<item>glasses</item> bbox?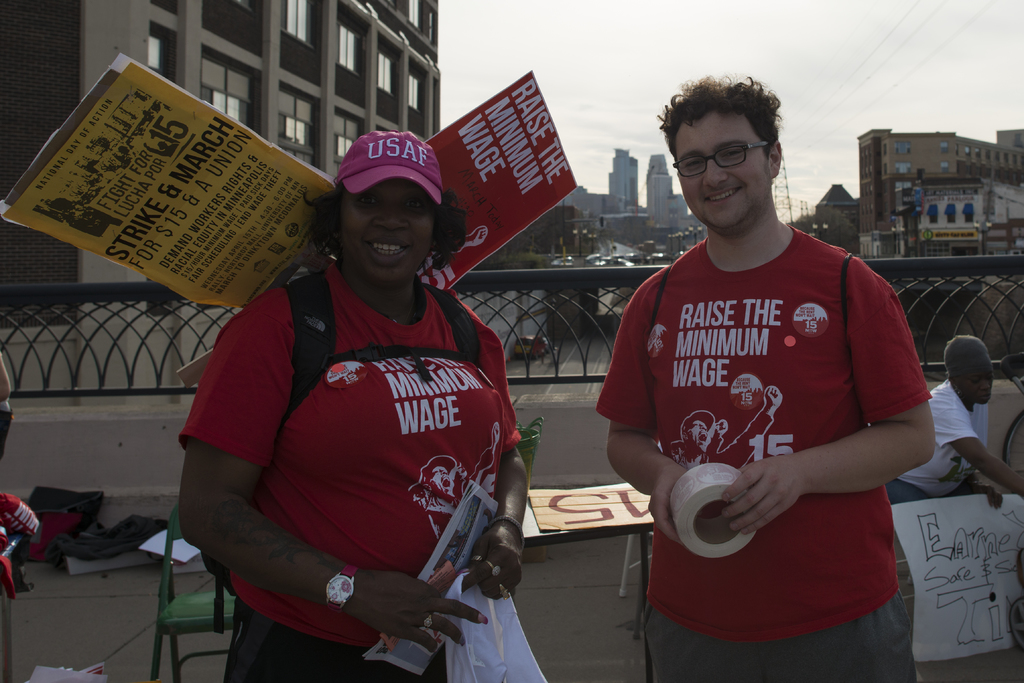
bbox=(669, 135, 776, 174)
